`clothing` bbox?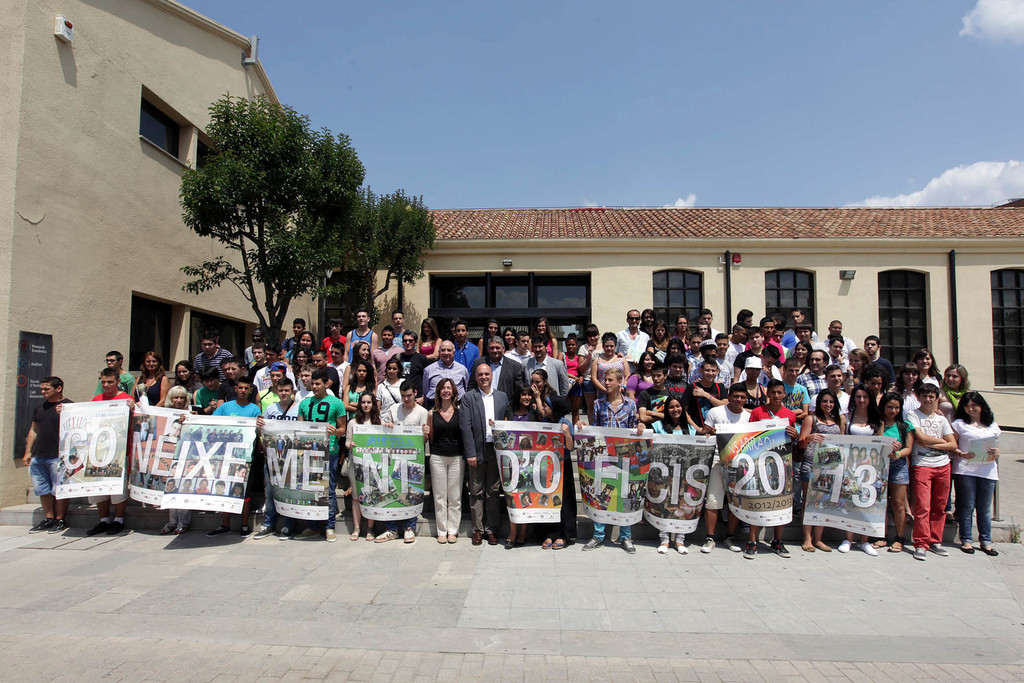
pyautogui.locateOnScreen(511, 408, 538, 520)
